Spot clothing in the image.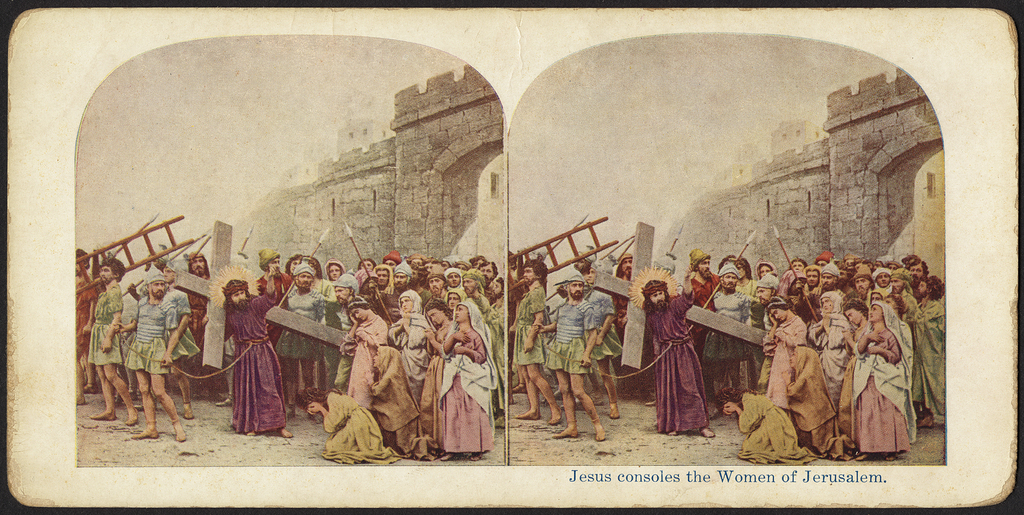
clothing found at crop(336, 313, 388, 418).
